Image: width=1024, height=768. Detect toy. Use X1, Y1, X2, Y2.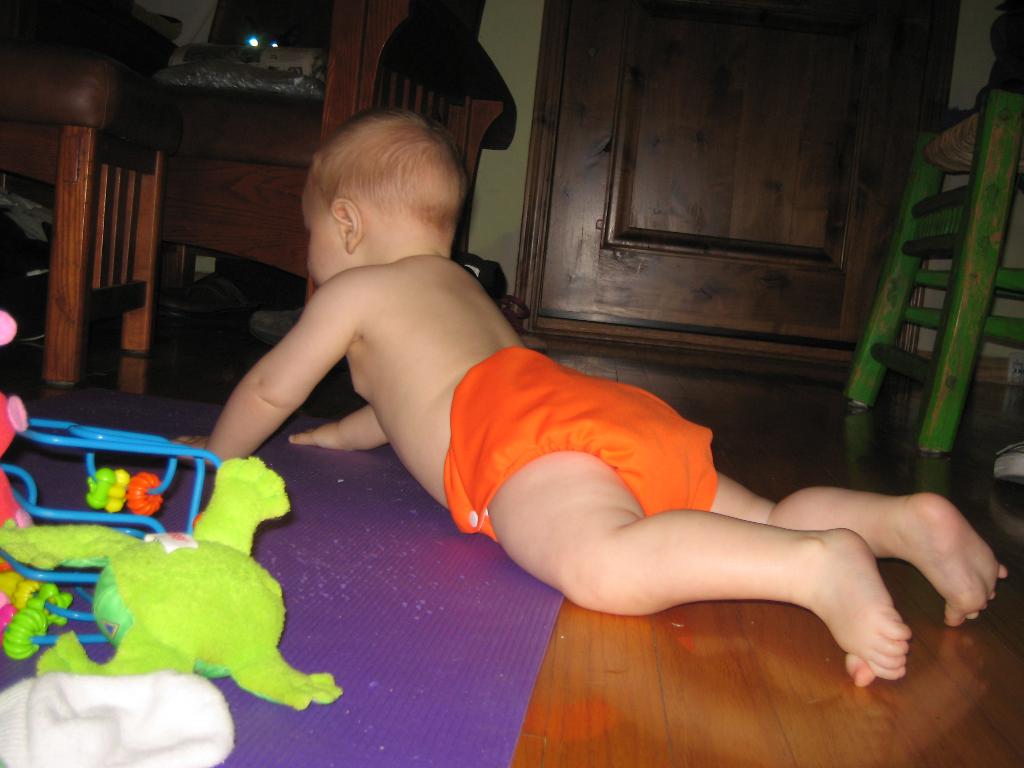
0, 459, 341, 707.
